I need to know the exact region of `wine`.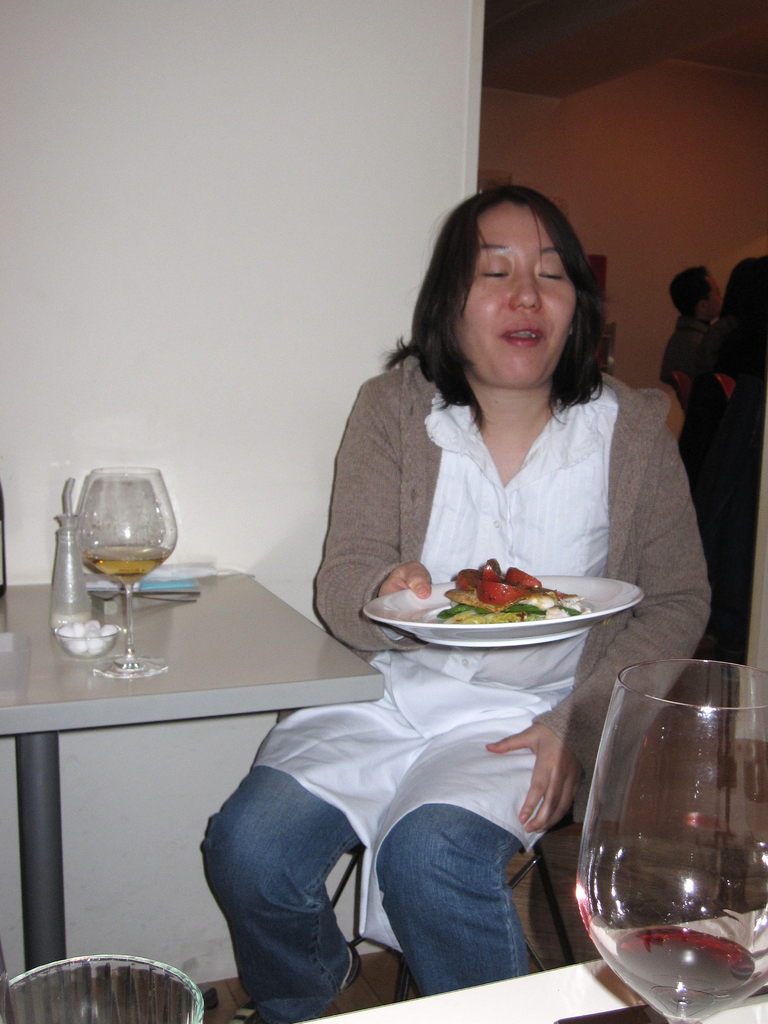
Region: bbox=(586, 666, 752, 1023).
